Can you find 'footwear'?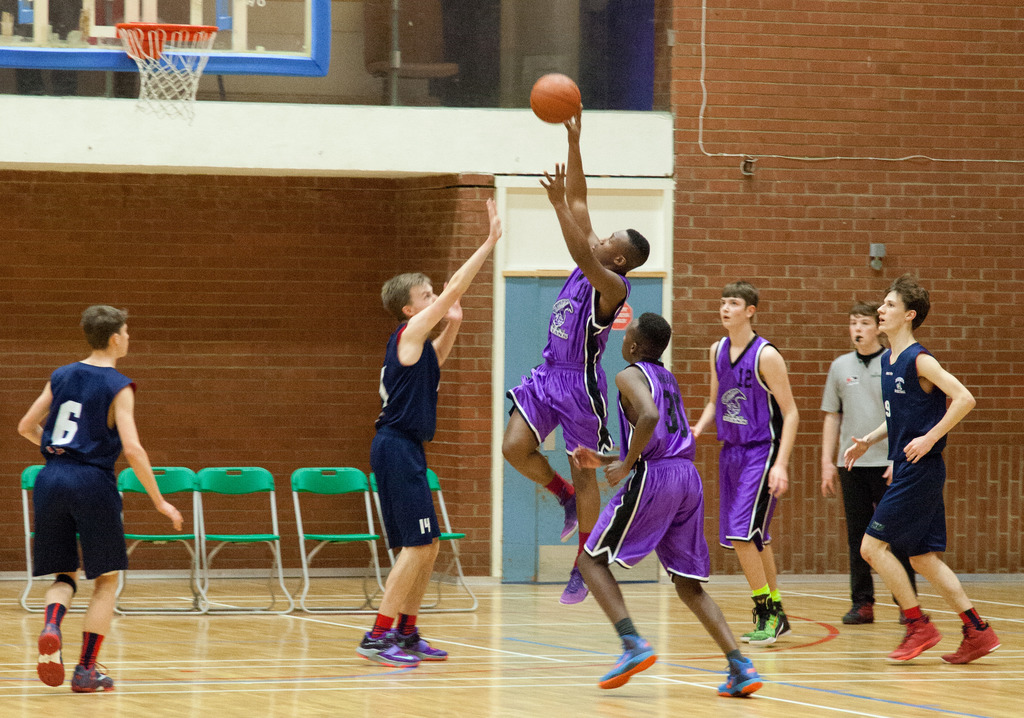
Yes, bounding box: [947, 617, 1000, 667].
